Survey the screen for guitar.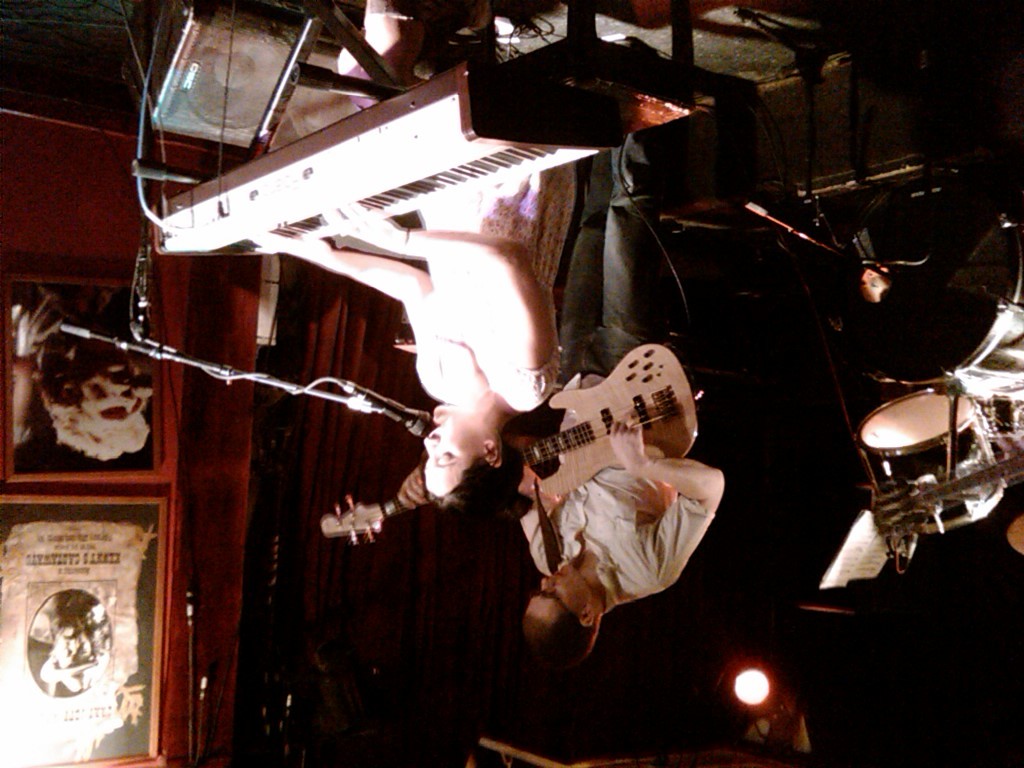
Survey found: [490,343,704,501].
